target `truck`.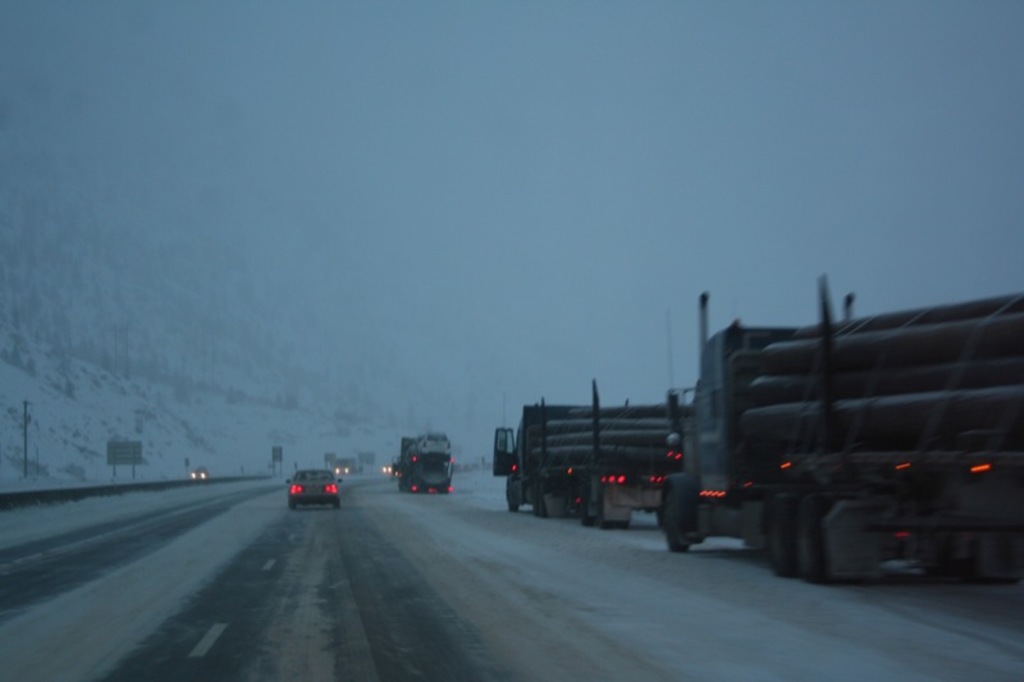
Target region: region(390, 429, 458, 500).
